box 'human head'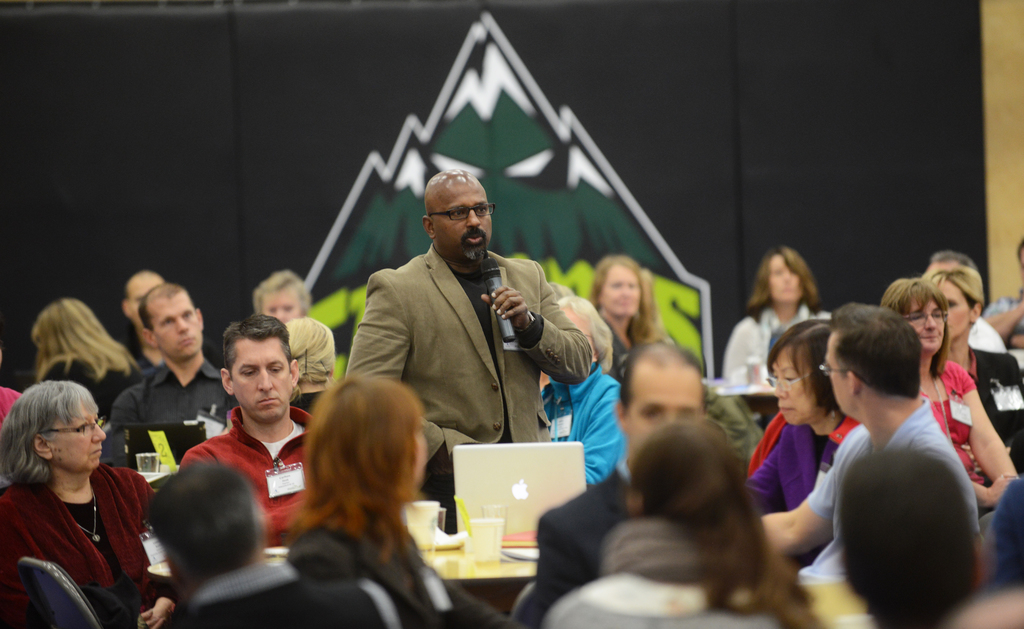
[630, 422, 743, 519]
